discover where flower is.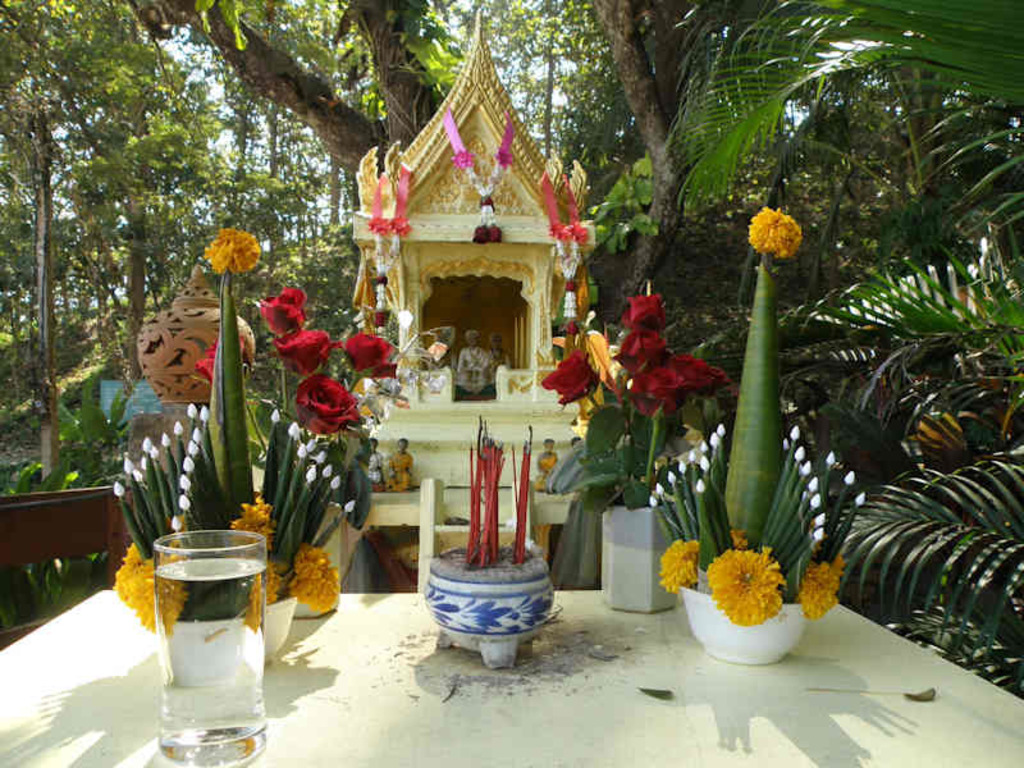
Discovered at locate(852, 492, 867, 503).
